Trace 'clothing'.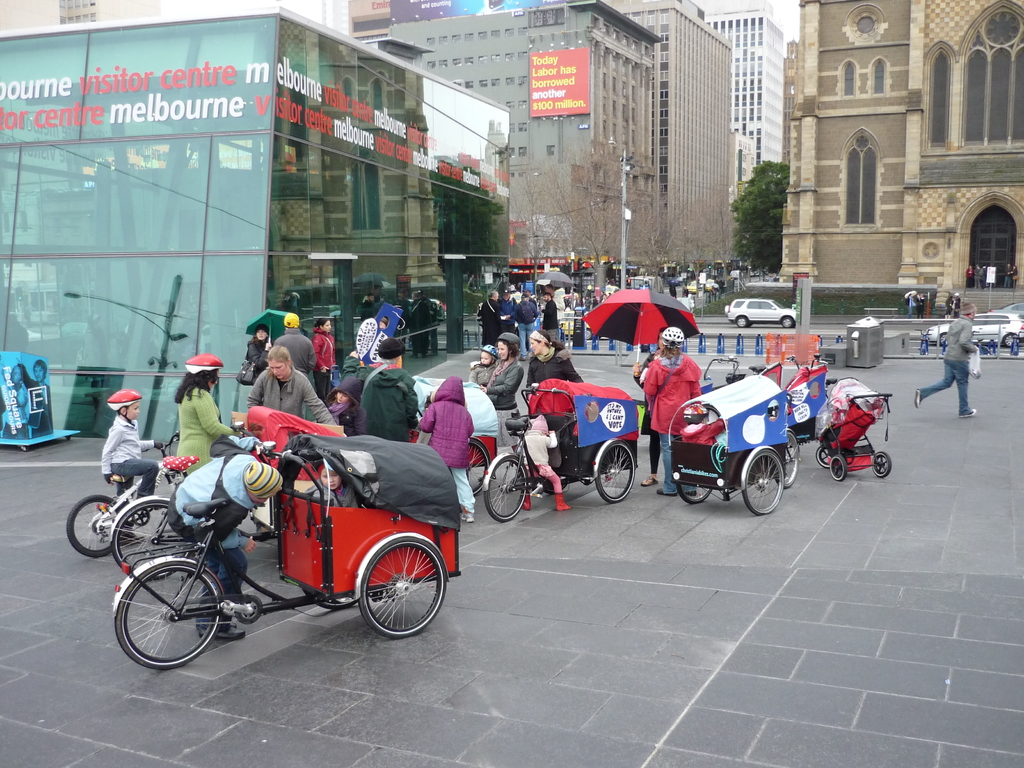
Traced to [355,311,397,368].
